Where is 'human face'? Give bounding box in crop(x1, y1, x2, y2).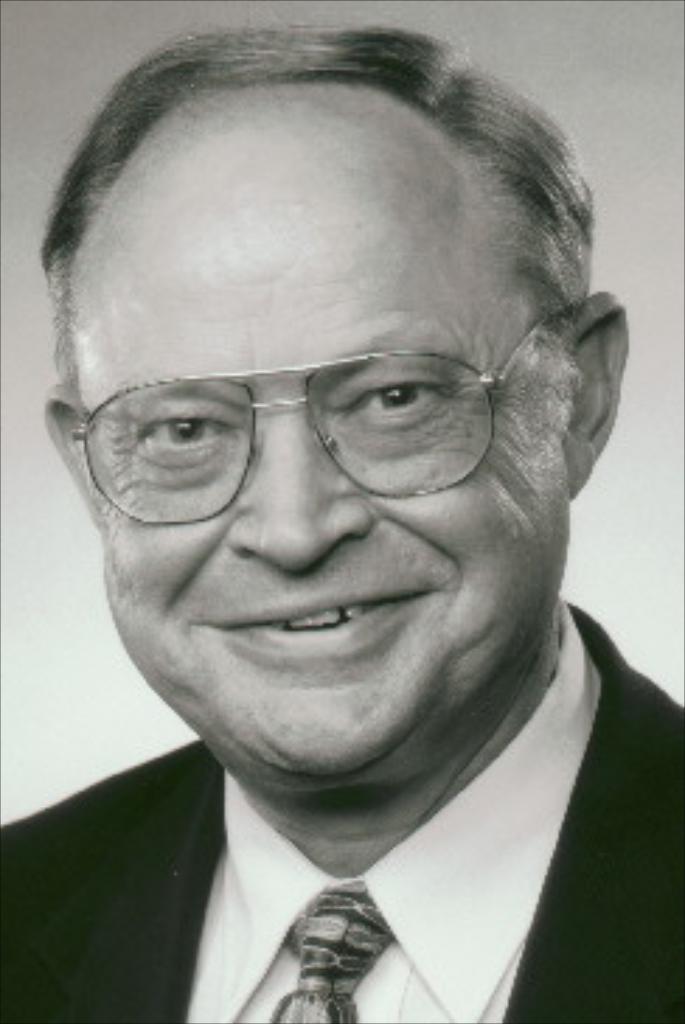
crop(67, 191, 576, 797).
